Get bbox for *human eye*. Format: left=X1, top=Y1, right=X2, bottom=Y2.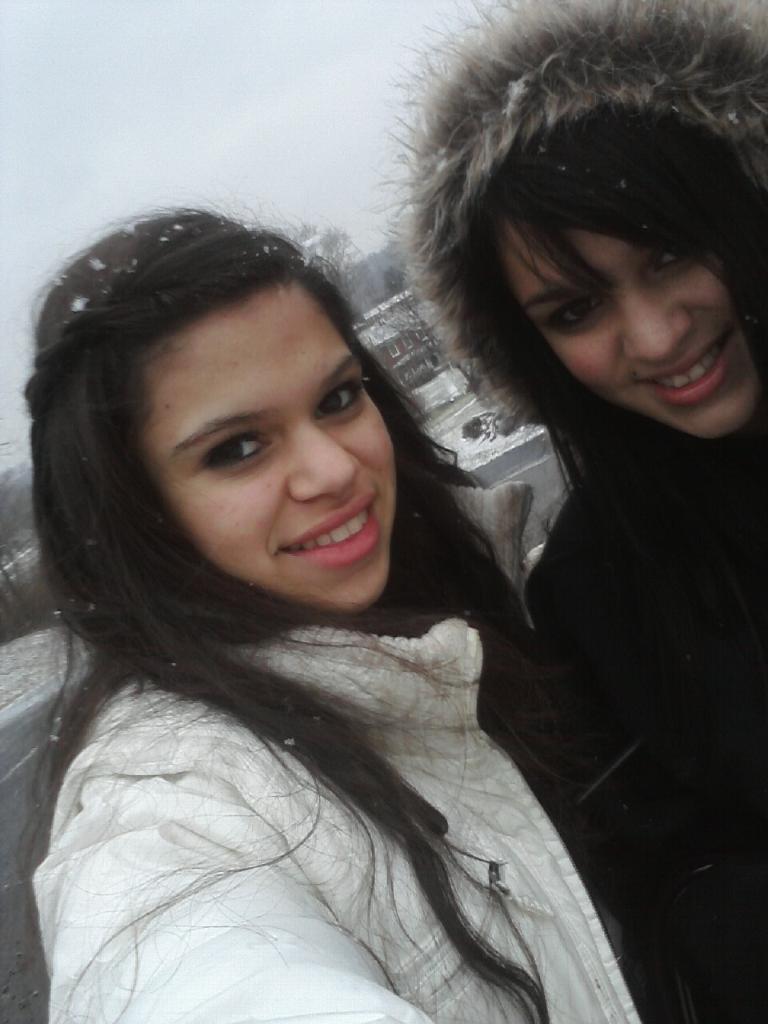
left=540, top=293, right=603, bottom=328.
